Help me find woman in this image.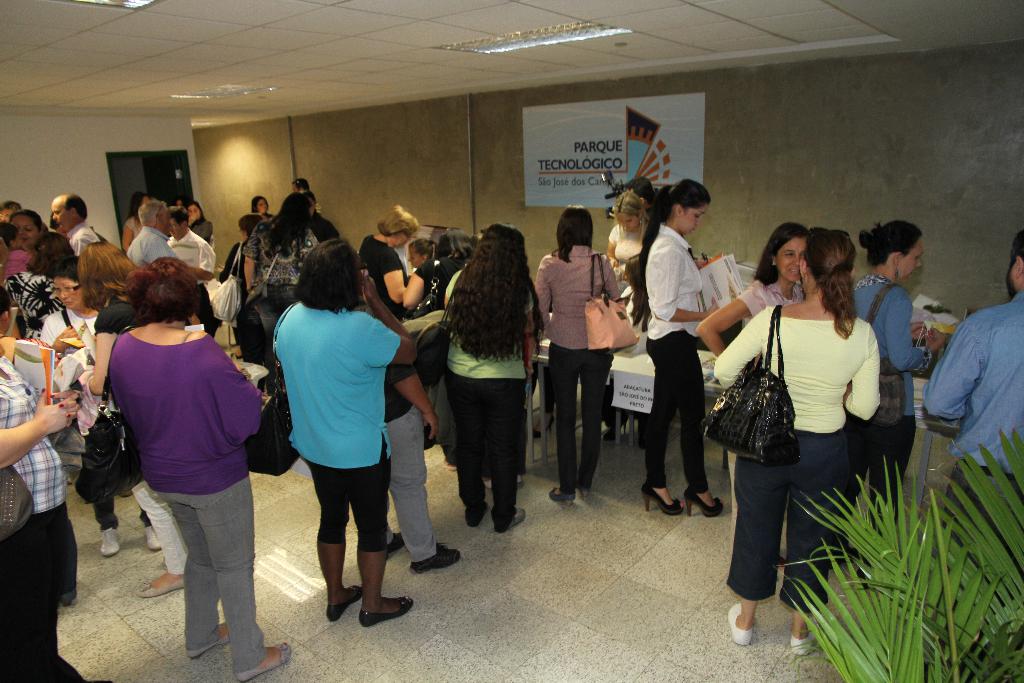
Found it: box(355, 202, 421, 325).
